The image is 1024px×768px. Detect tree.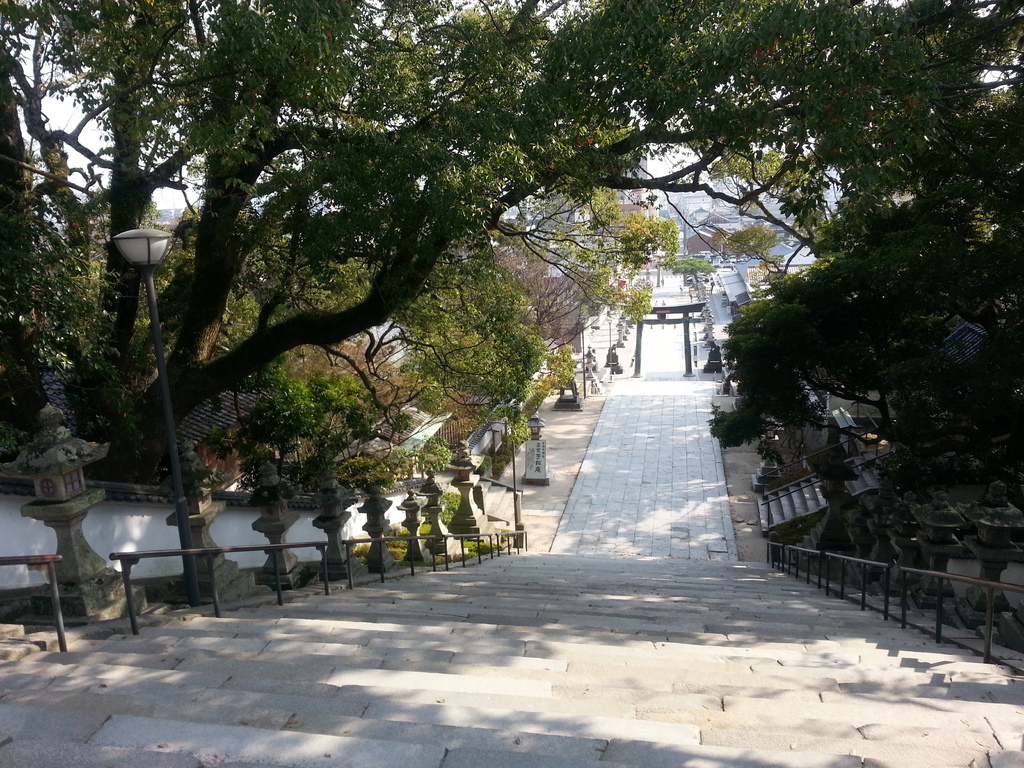
Detection: {"left": 714, "top": 218, "right": 770, "bottom": 278}.
